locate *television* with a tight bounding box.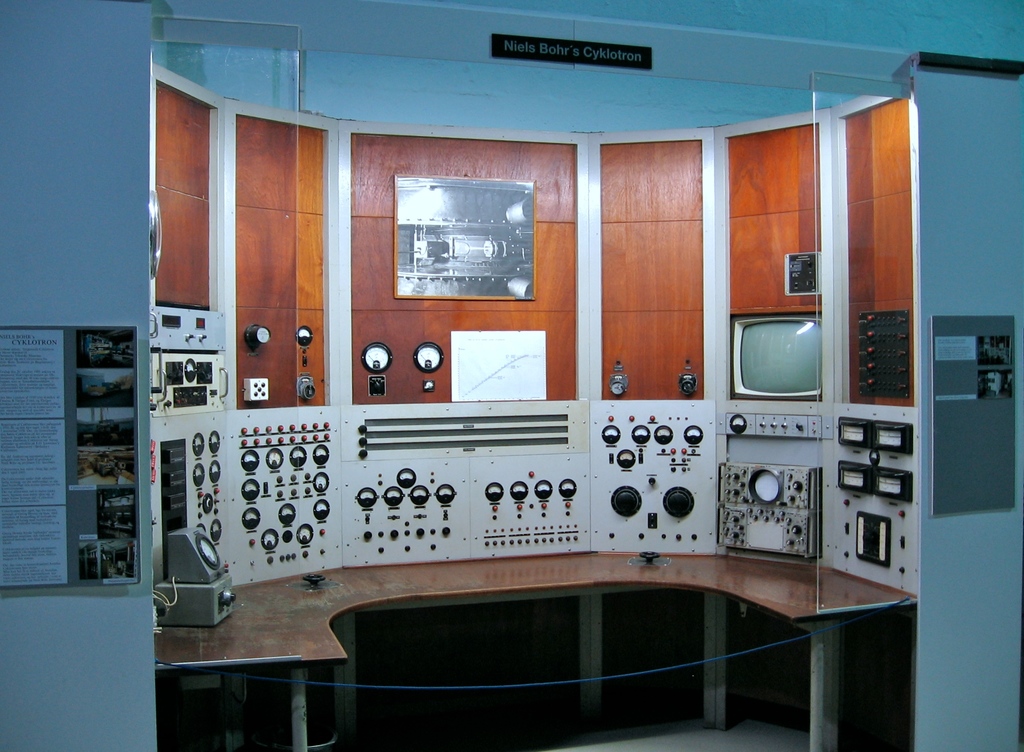
left=729, top=311, right=822, bottom=400.
